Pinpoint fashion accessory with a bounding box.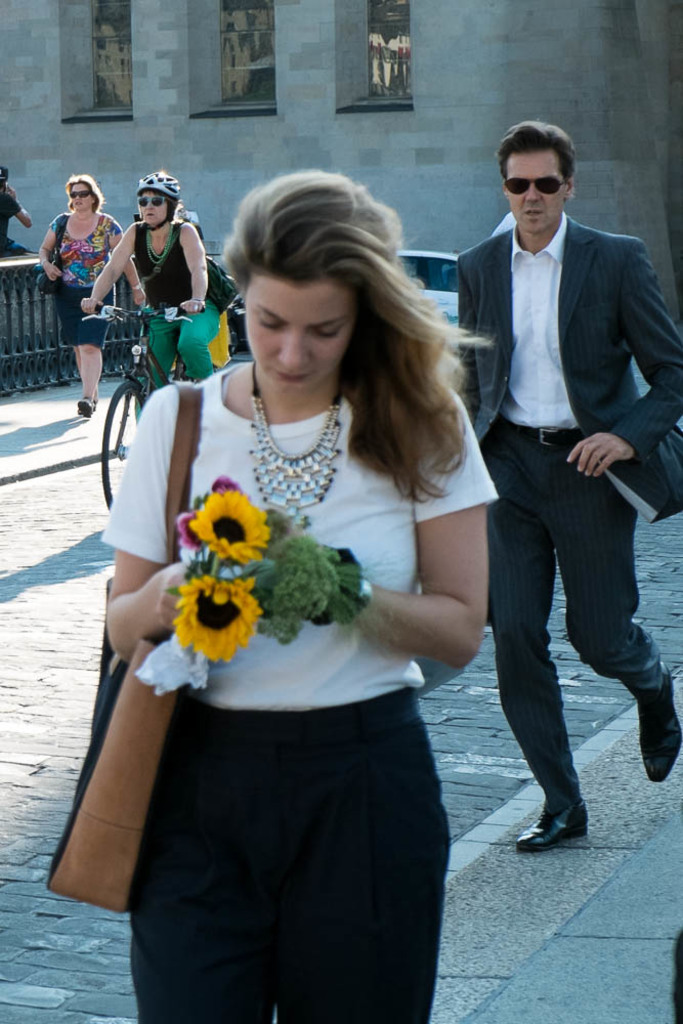
(x1=248, y1=355, x2=349, y2=524).
